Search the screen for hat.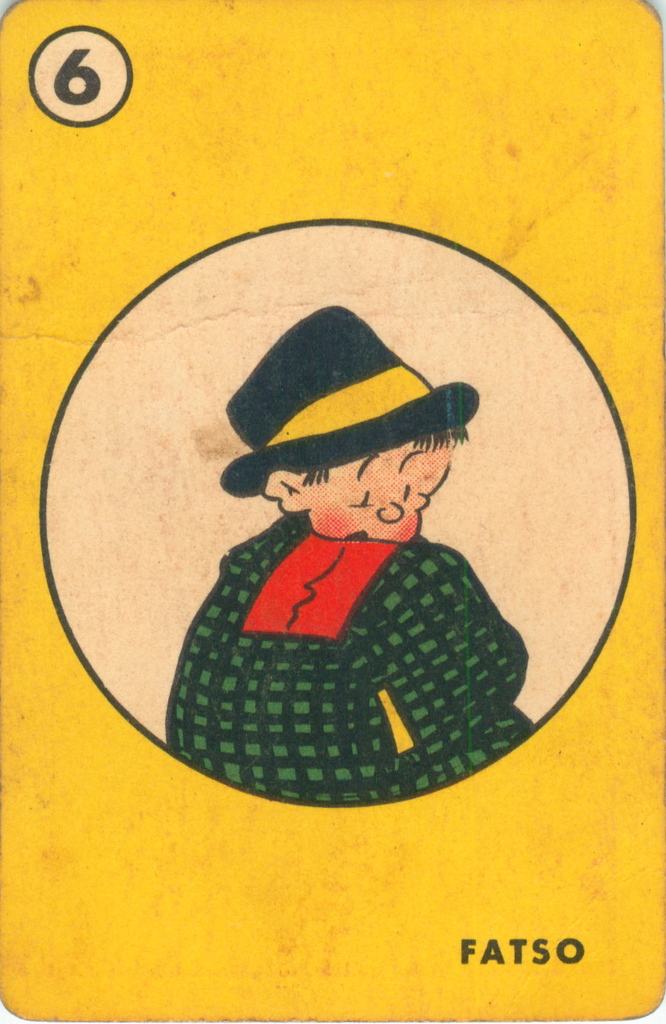
Found at region(220, 304, 479, 498).
